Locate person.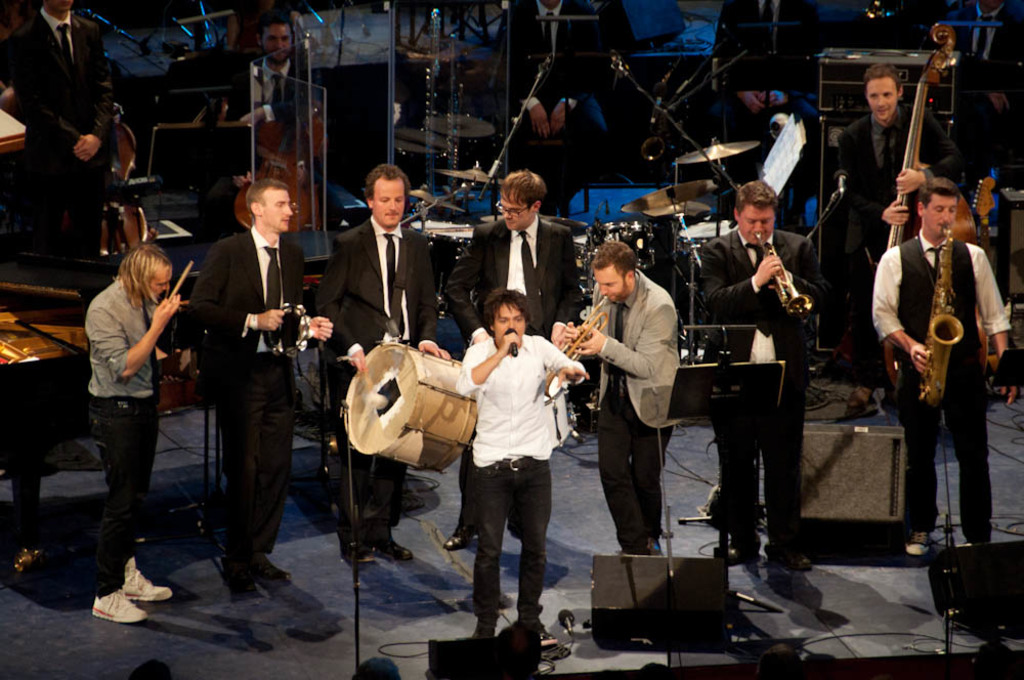
Bounding box: (x1=84, y1=242, x2=200, y2=620).
